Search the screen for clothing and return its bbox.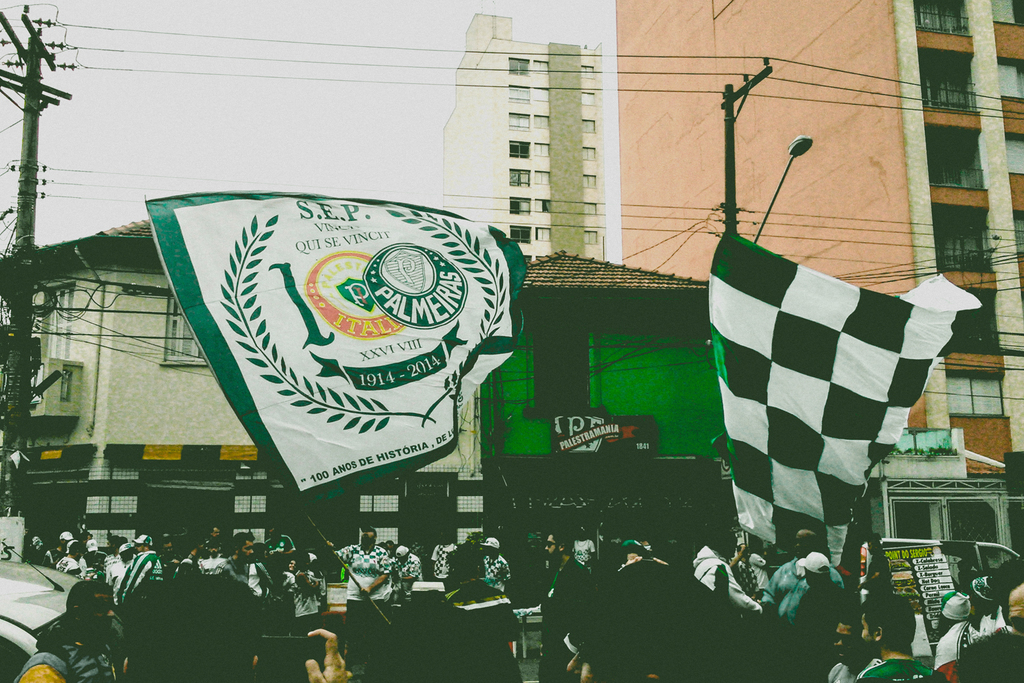
Found: (823, 663, 860, 682).
